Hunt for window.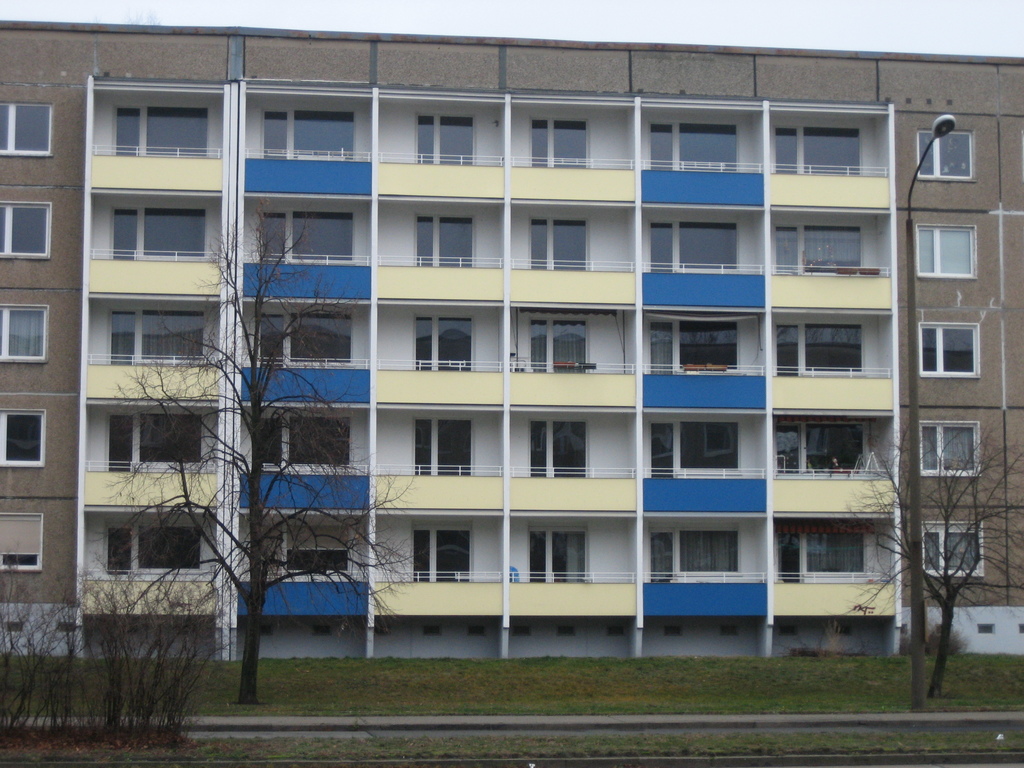
Hunted down at [256,525,350,579].
